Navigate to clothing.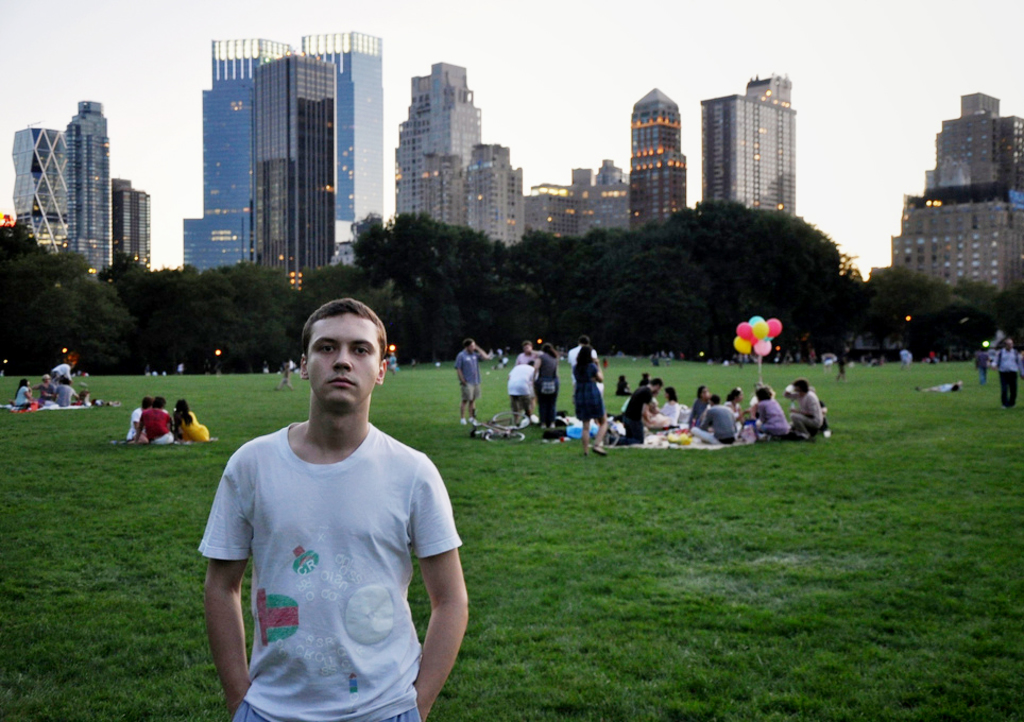
Navigation target: (193,422,460,721).
